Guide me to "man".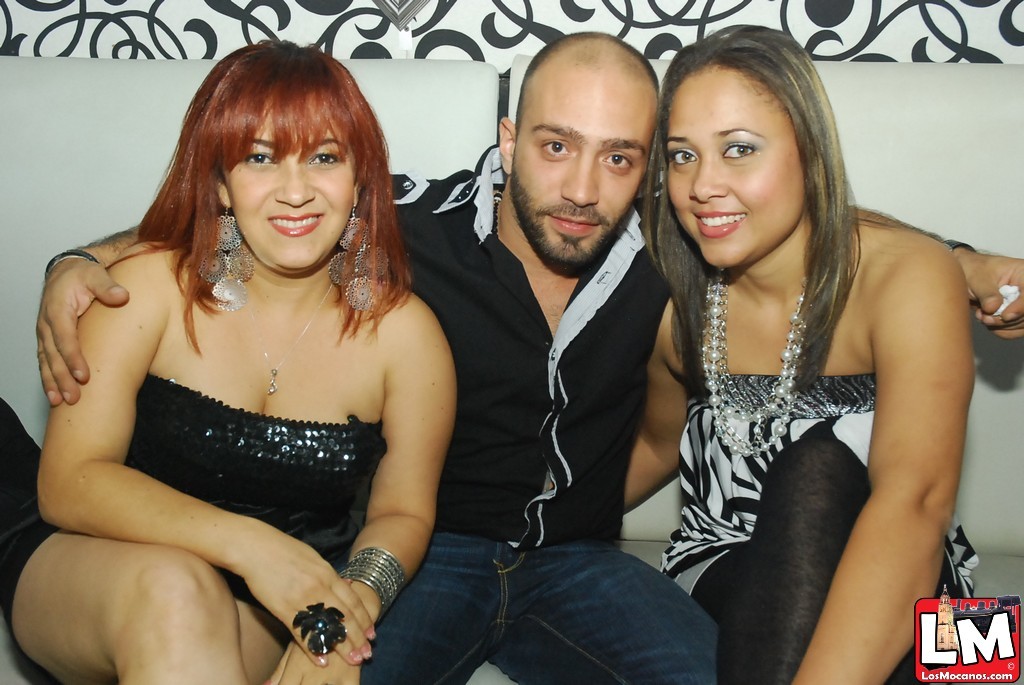
Guidance: 26,25,1023,684.
